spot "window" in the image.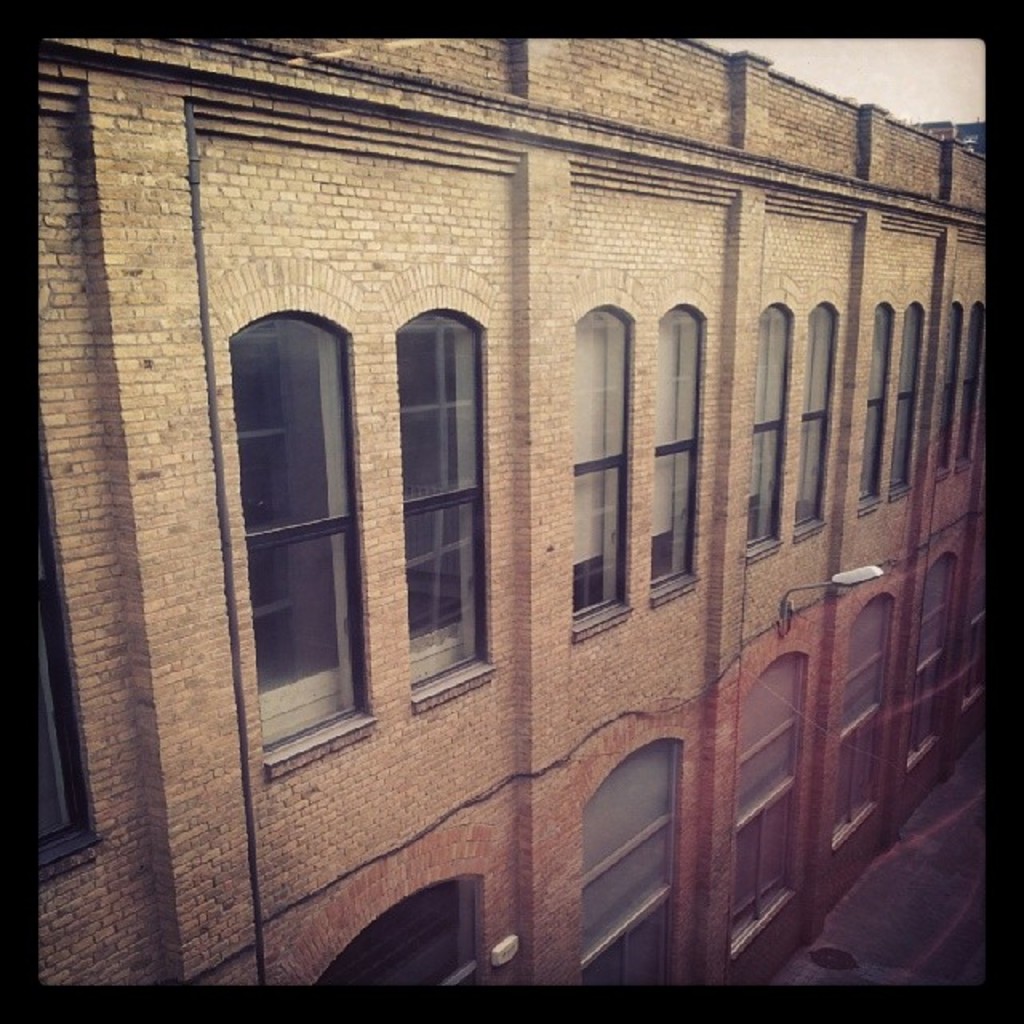
"window" found at <region>733, 651, 805, 954</region>.
